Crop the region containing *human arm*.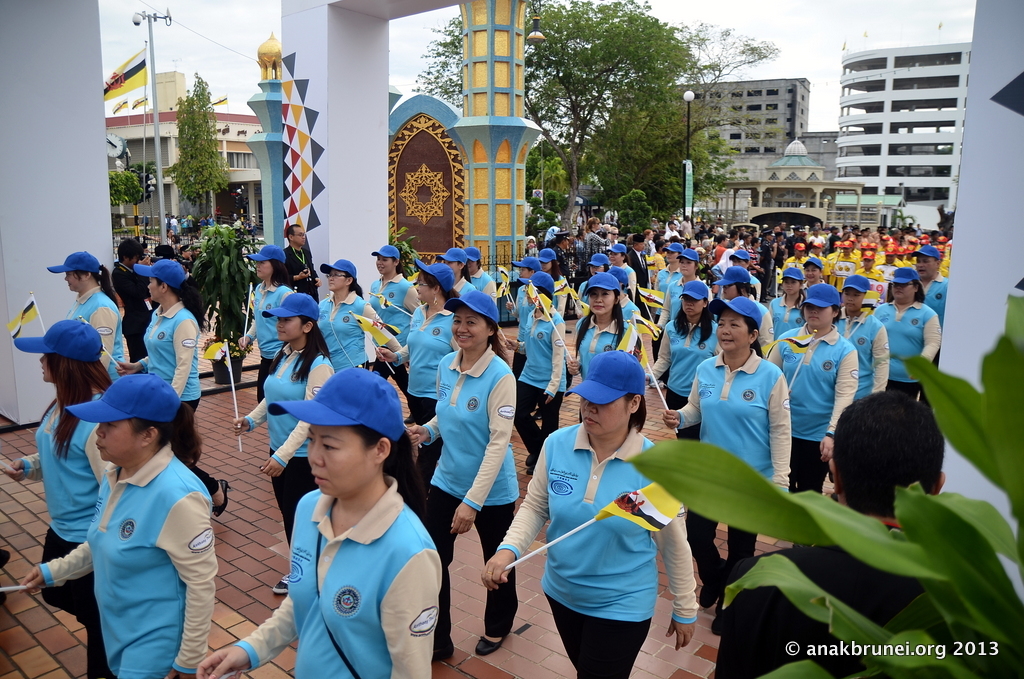
Crop region: bbox=[626, 261, 640, 301].
